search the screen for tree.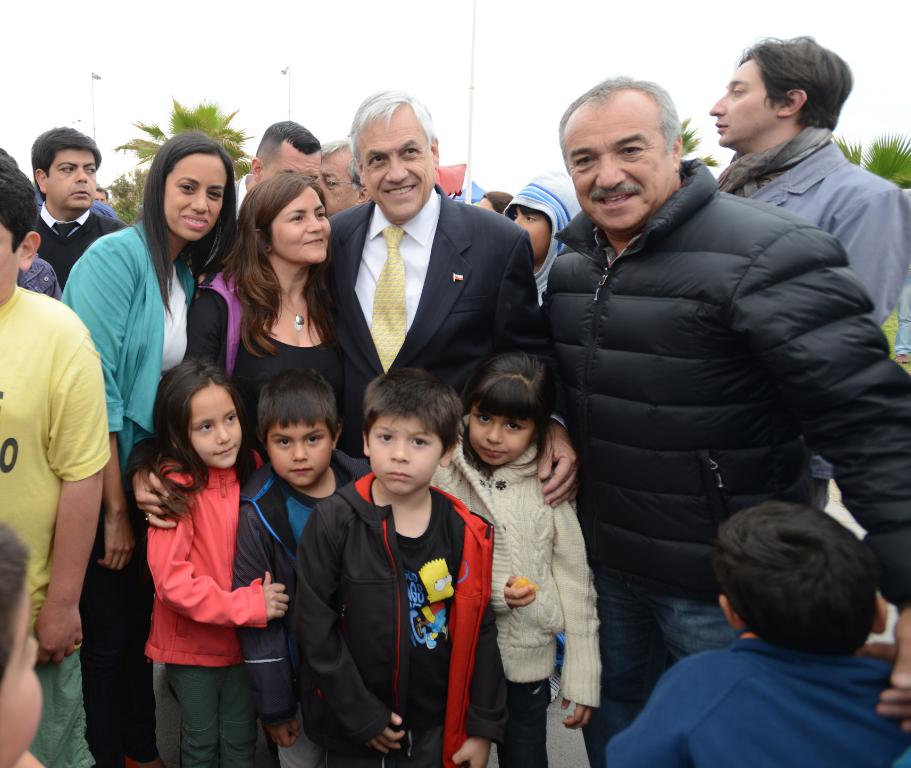
Found at x1=110 y1=97 x2=251 y2=211.
